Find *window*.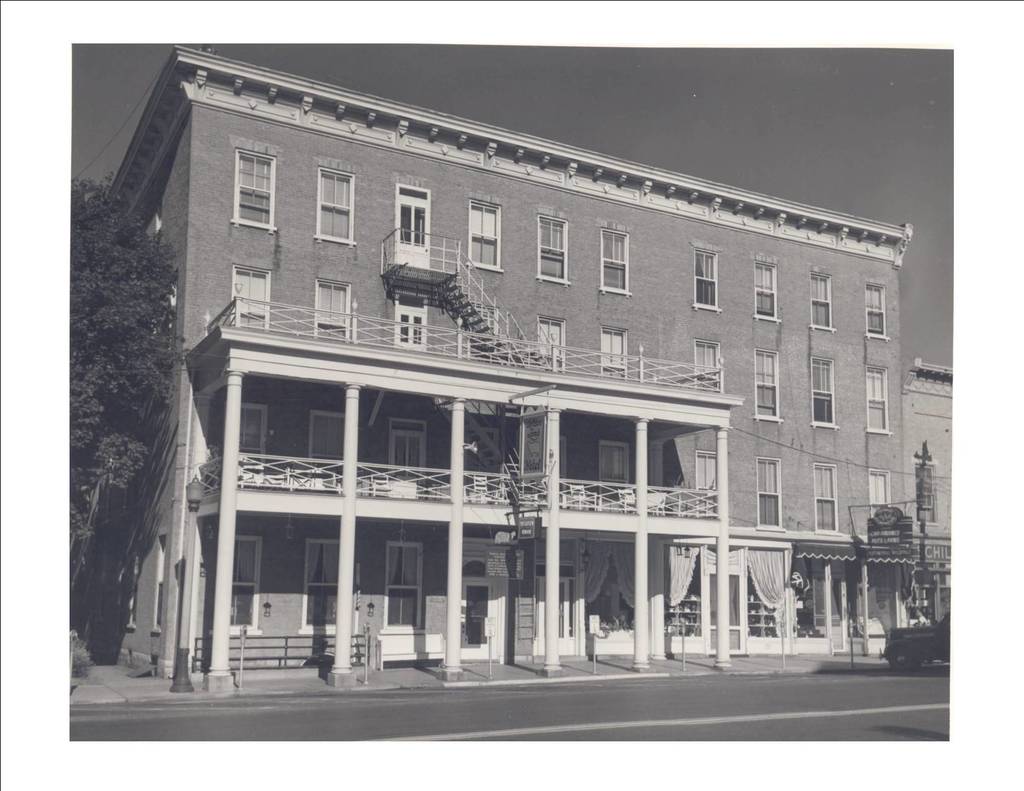
pyautogui.locateOnScreen(751, 458, 785, 531).
